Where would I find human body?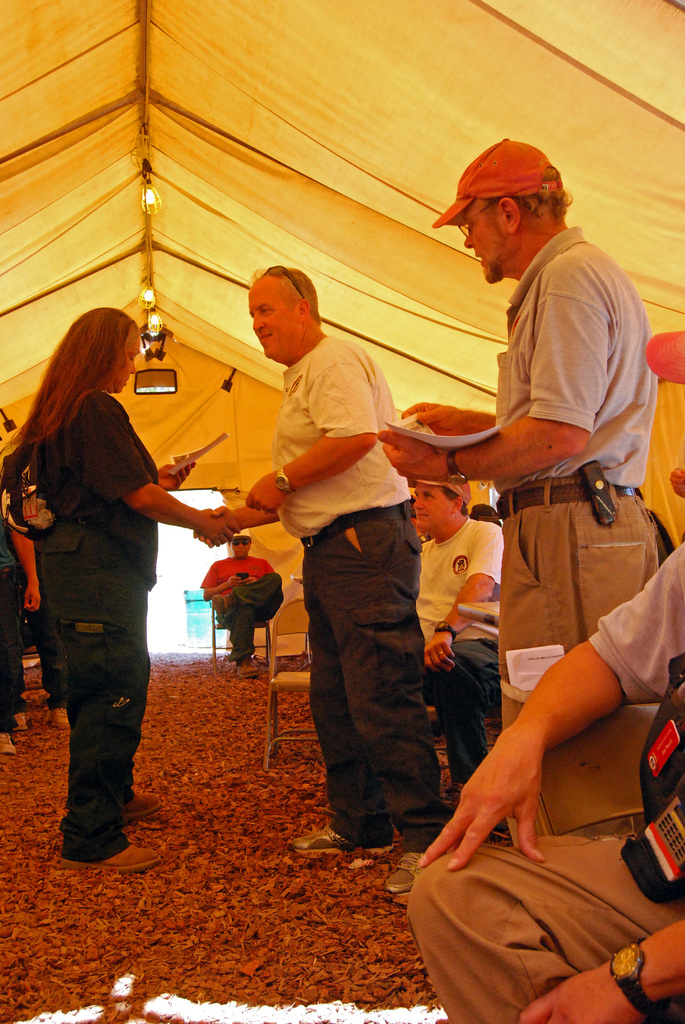
At [0, 522, 42, 757].
